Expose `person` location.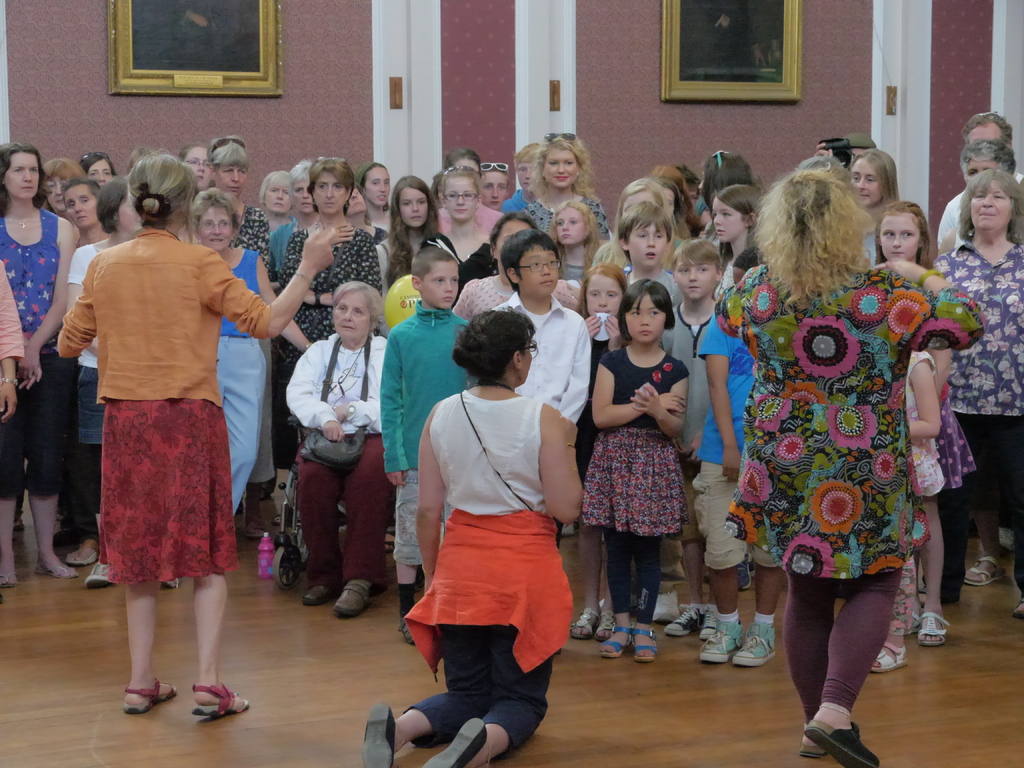
Exposed at <region>872, 343, 941, 671</region>.
